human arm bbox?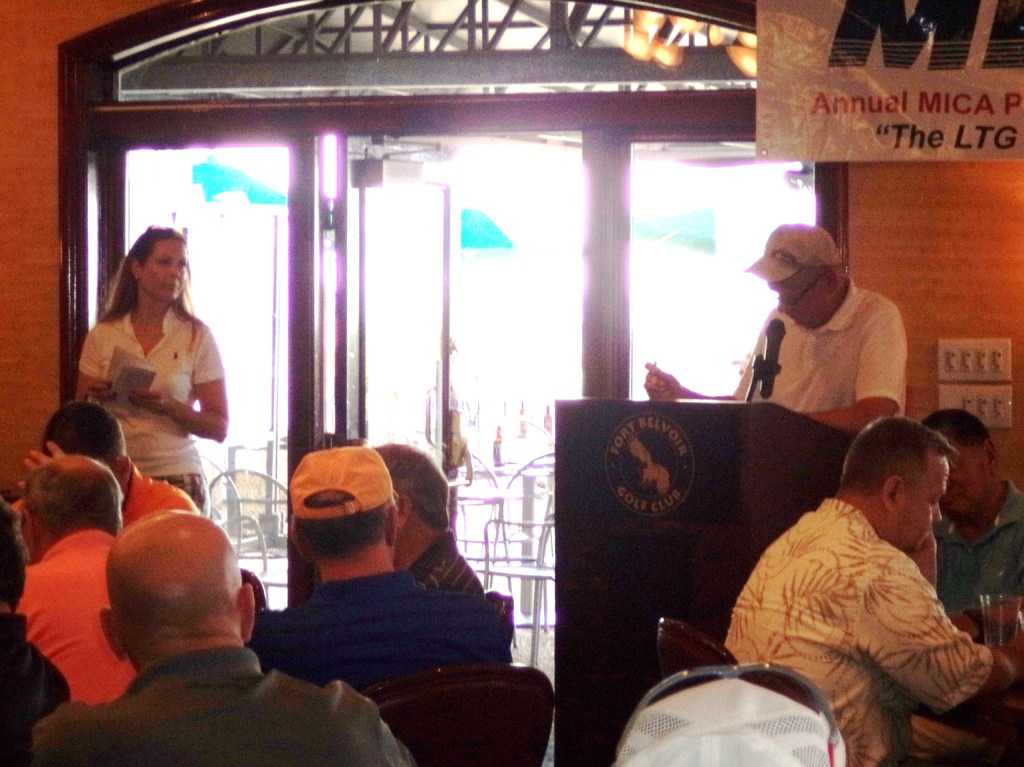
box(70, 325, 122, 411)
